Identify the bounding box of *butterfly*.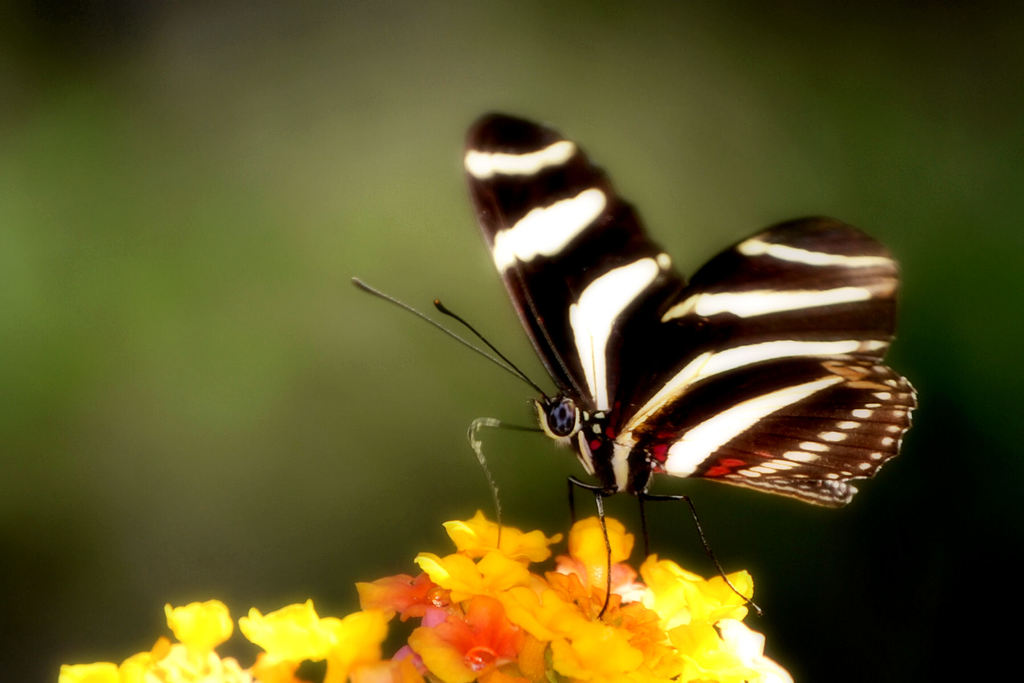
353:118:920:625.
